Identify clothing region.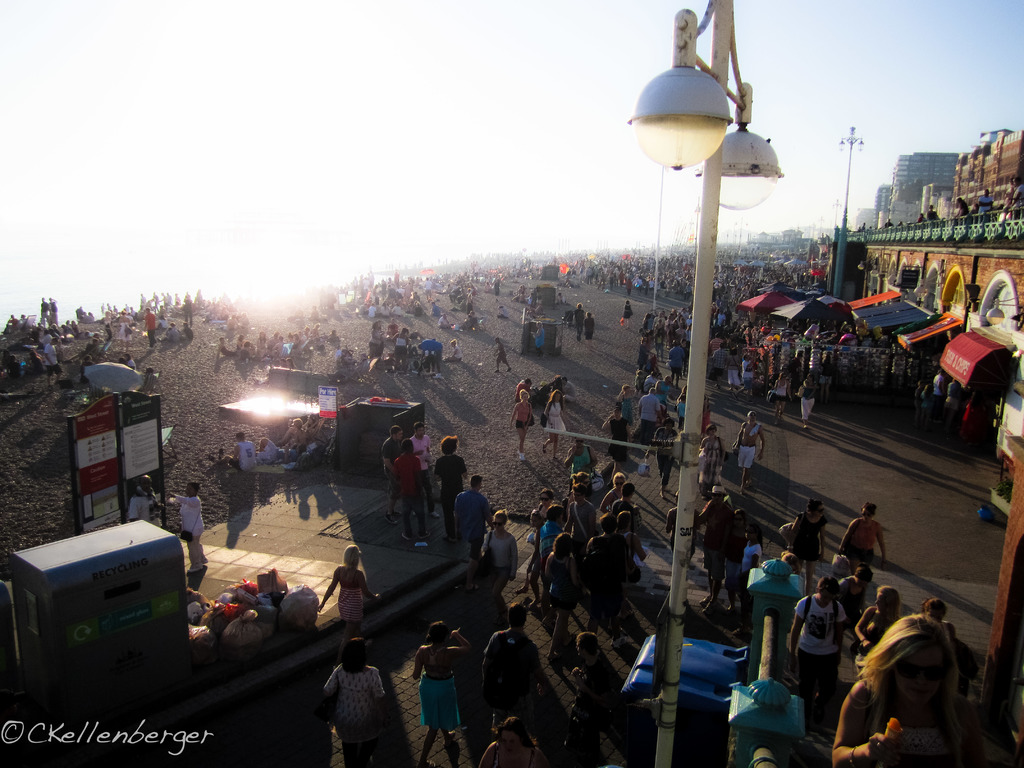
Region: 554,403,565,431.
